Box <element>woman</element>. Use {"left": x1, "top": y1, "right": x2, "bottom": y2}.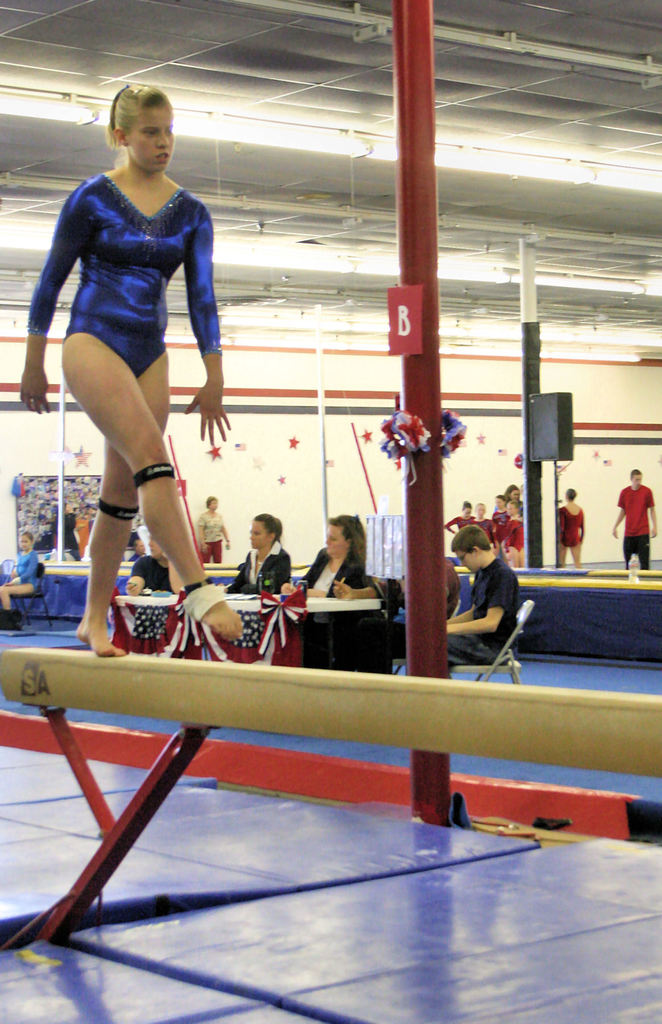
{"left": 222, "top": 511, "right": 291, "bottom": 596}.
